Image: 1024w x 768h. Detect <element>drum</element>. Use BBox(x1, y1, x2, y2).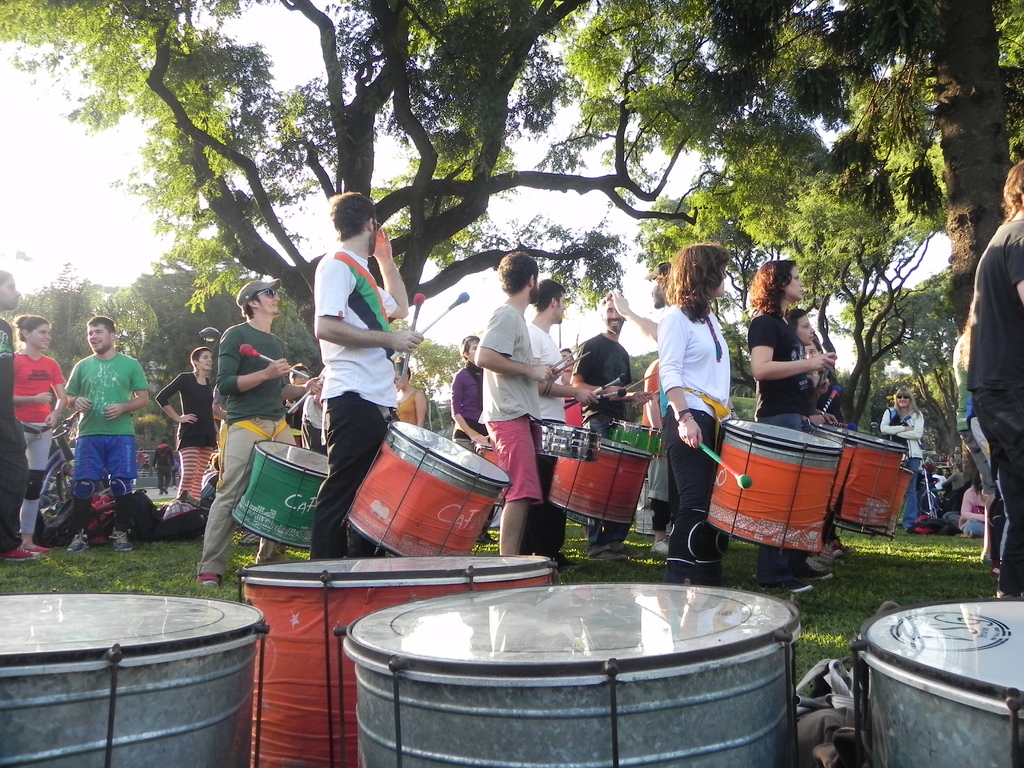
BBox(853, 588, 1023, 767).
